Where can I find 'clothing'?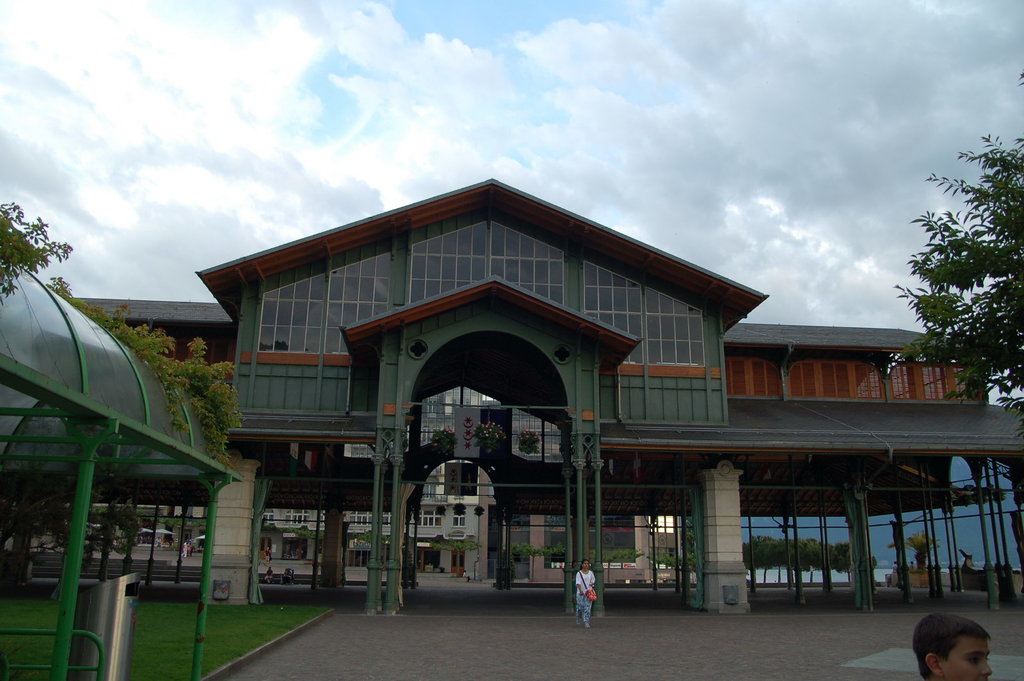
You can find it at left=572, top=572, right=598, bottom=624.
